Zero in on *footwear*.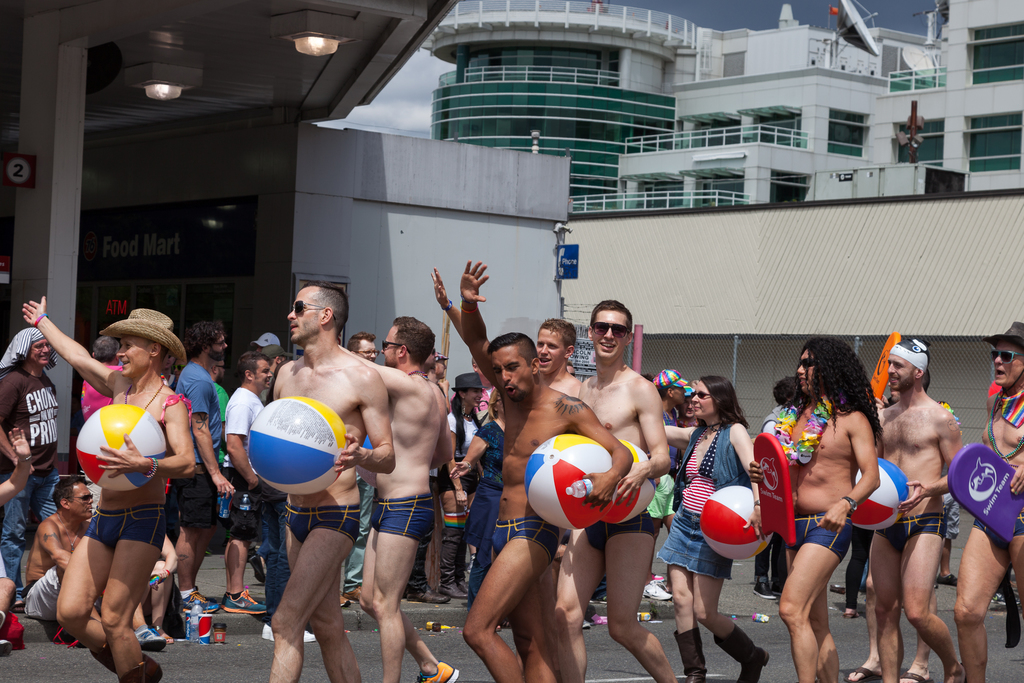
Zeroed in: locate(409, 662, 456, 682).
